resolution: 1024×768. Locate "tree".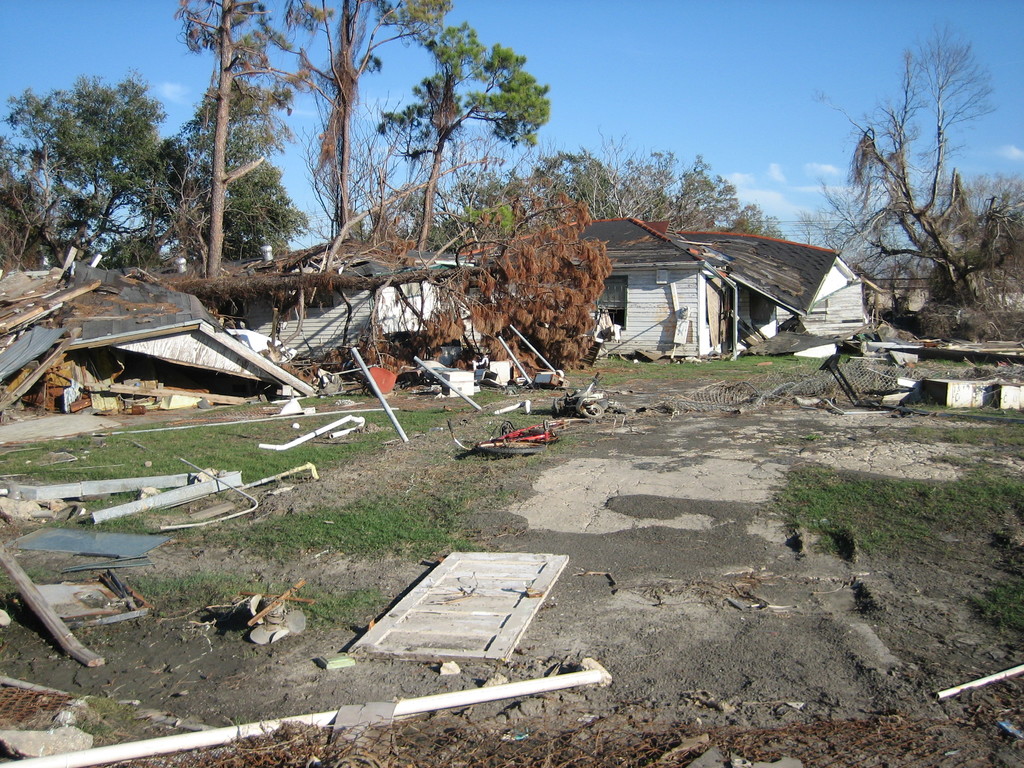
pyautogui.locateOnScreen(794, 201, 826, 252).
